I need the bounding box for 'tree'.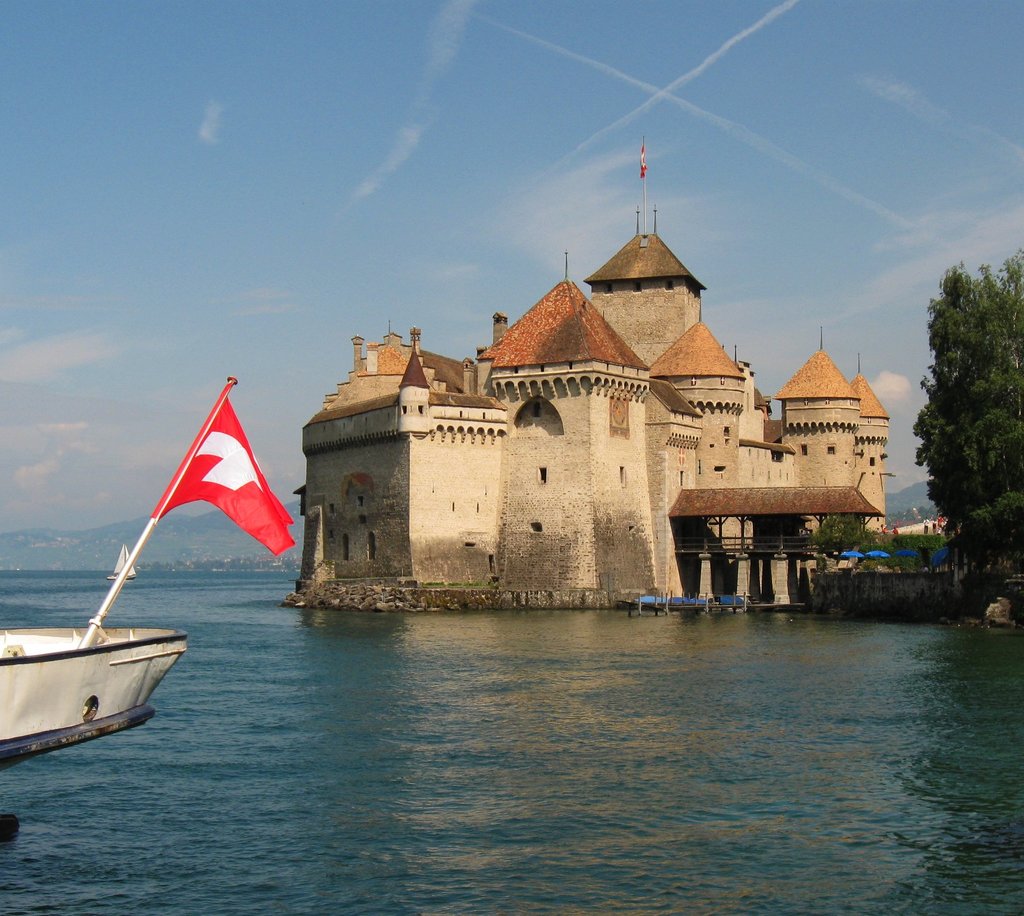
Here it is: detection(915, 227, 1018, 577).
